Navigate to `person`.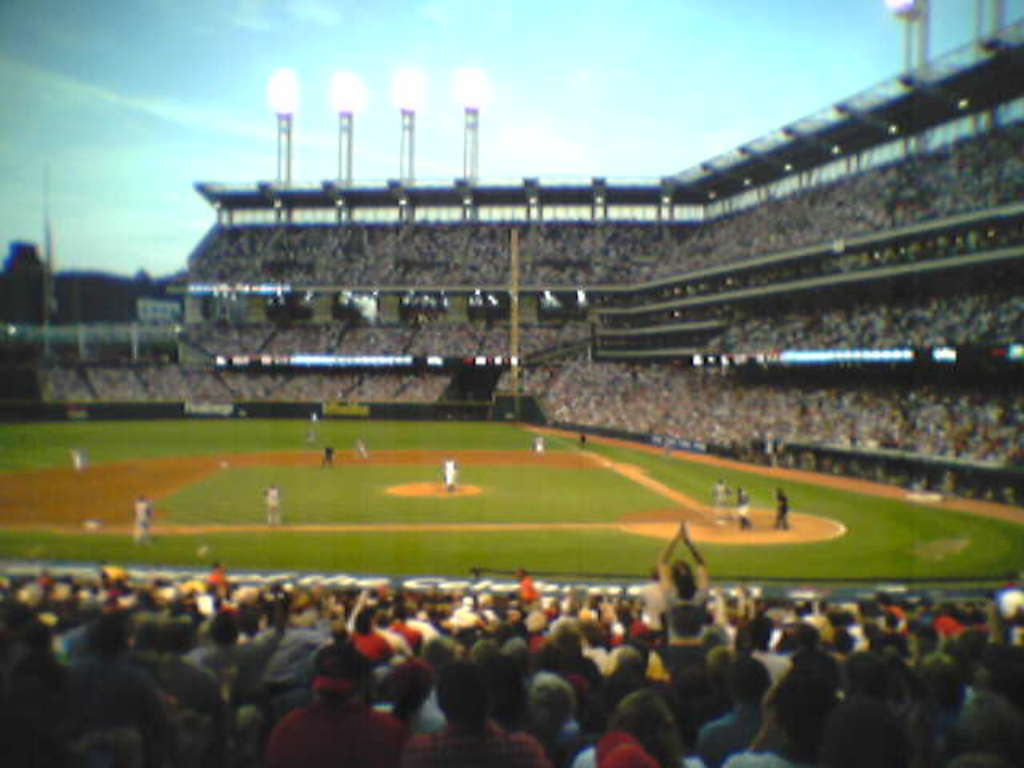
Navigation target: [left=315, top=440, right=336, bottom=467].
